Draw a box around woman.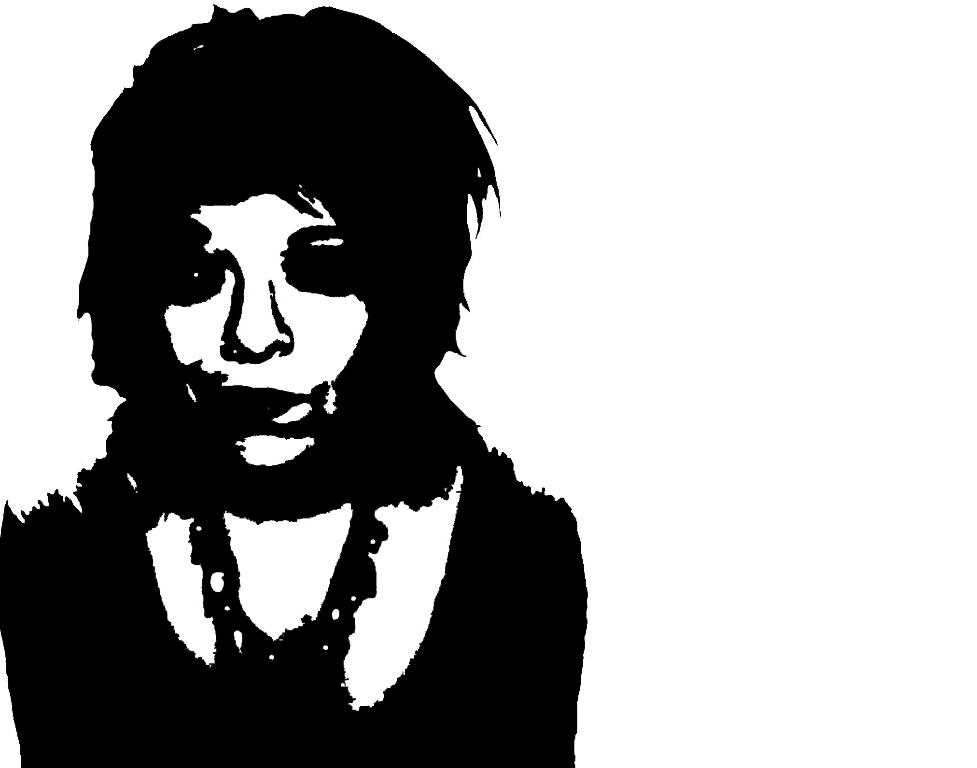
31:0:575:767.
